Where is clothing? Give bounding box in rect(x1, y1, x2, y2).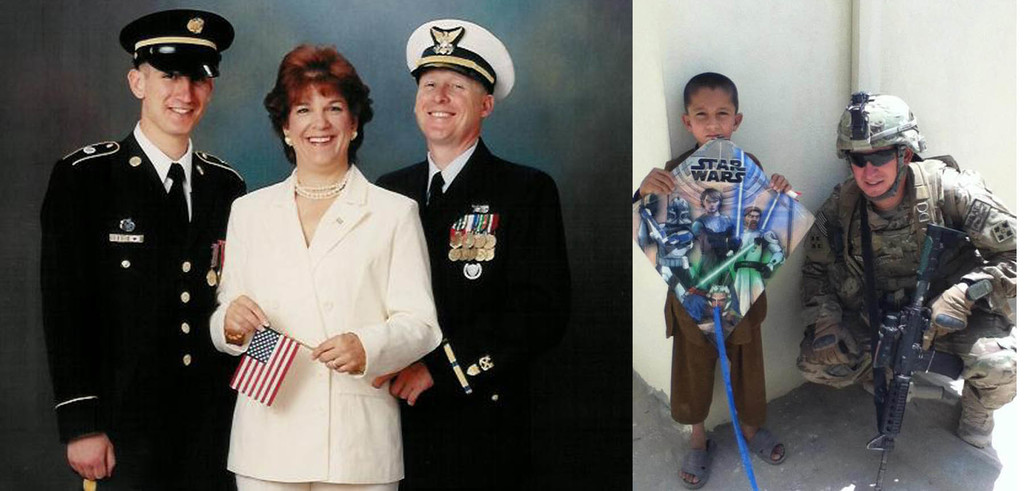
rect(735, 224, 779, 314).
